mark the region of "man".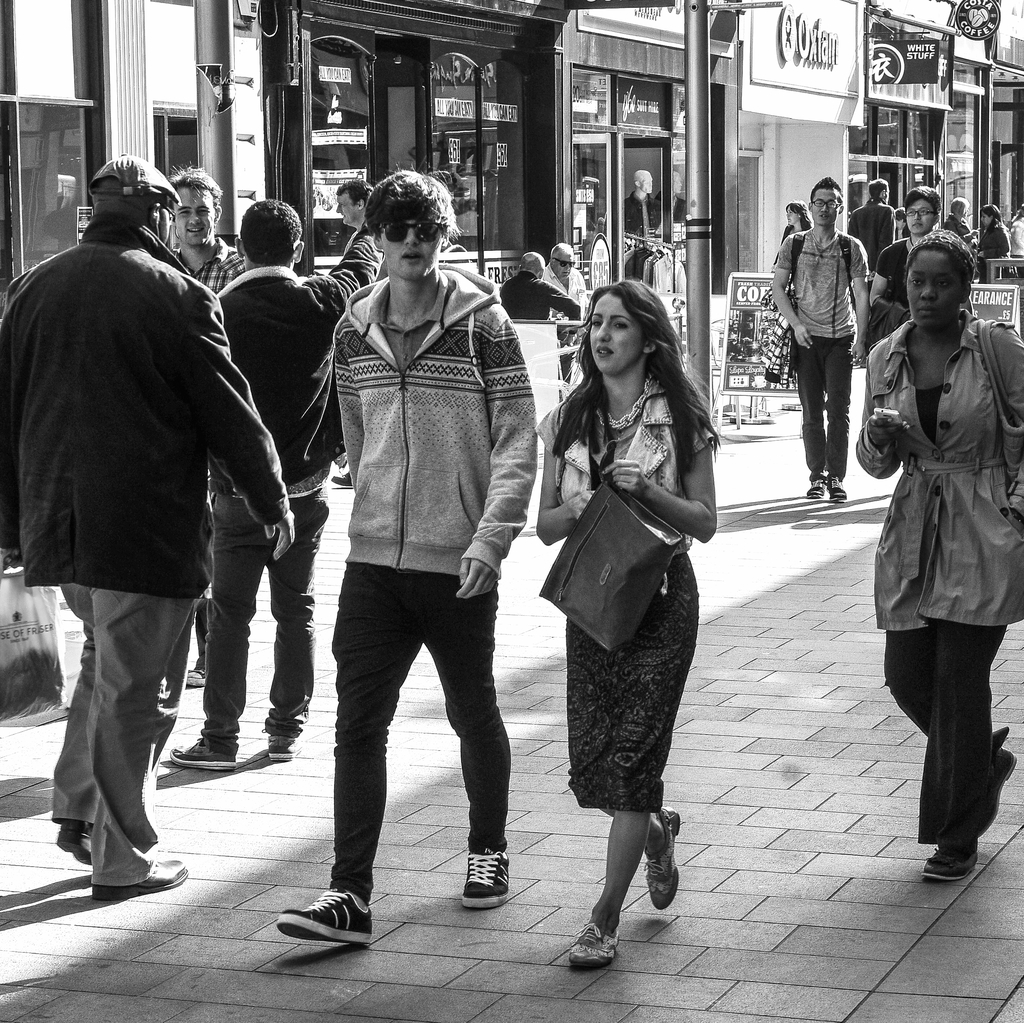
Region: <region>13, 160, 294, 904</region>.
